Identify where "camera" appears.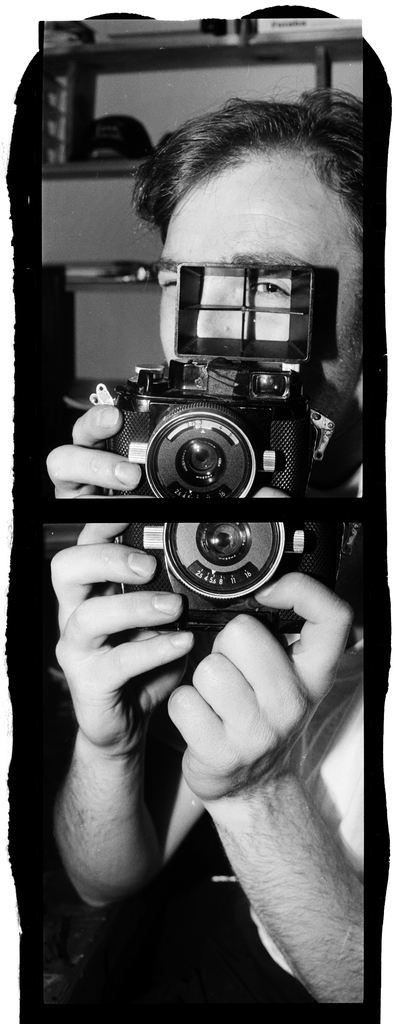
Appears at <box>104,258,335,500</box>.
